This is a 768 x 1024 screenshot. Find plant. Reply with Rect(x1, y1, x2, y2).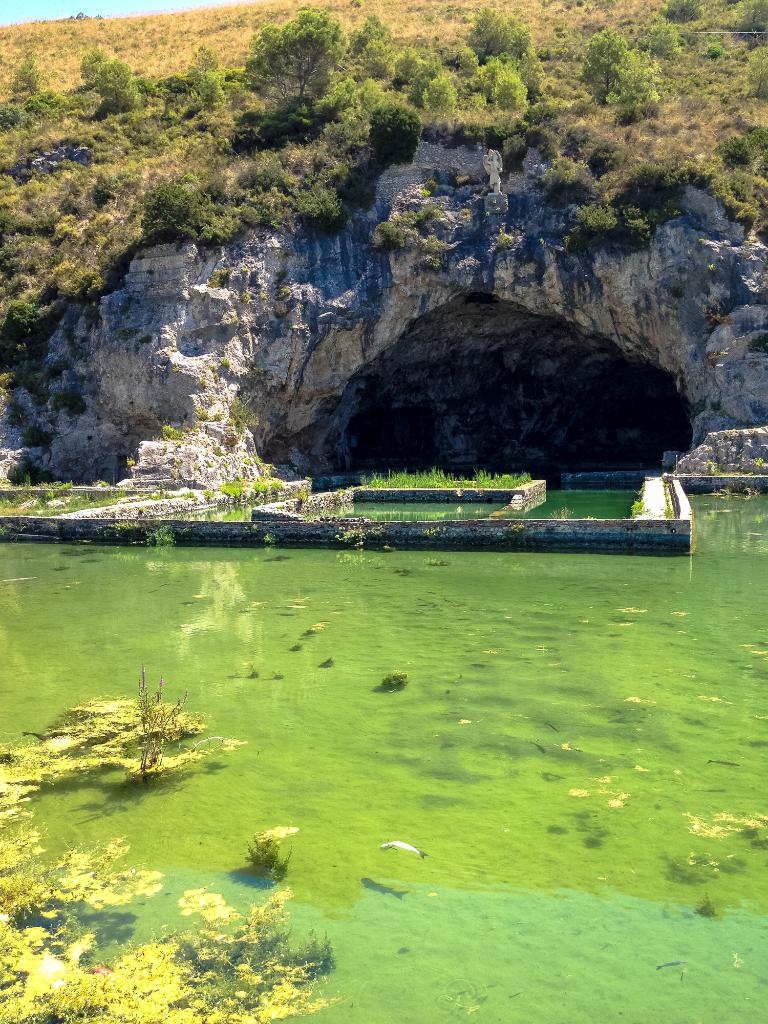
Rect(219, 414, 244, 435).
